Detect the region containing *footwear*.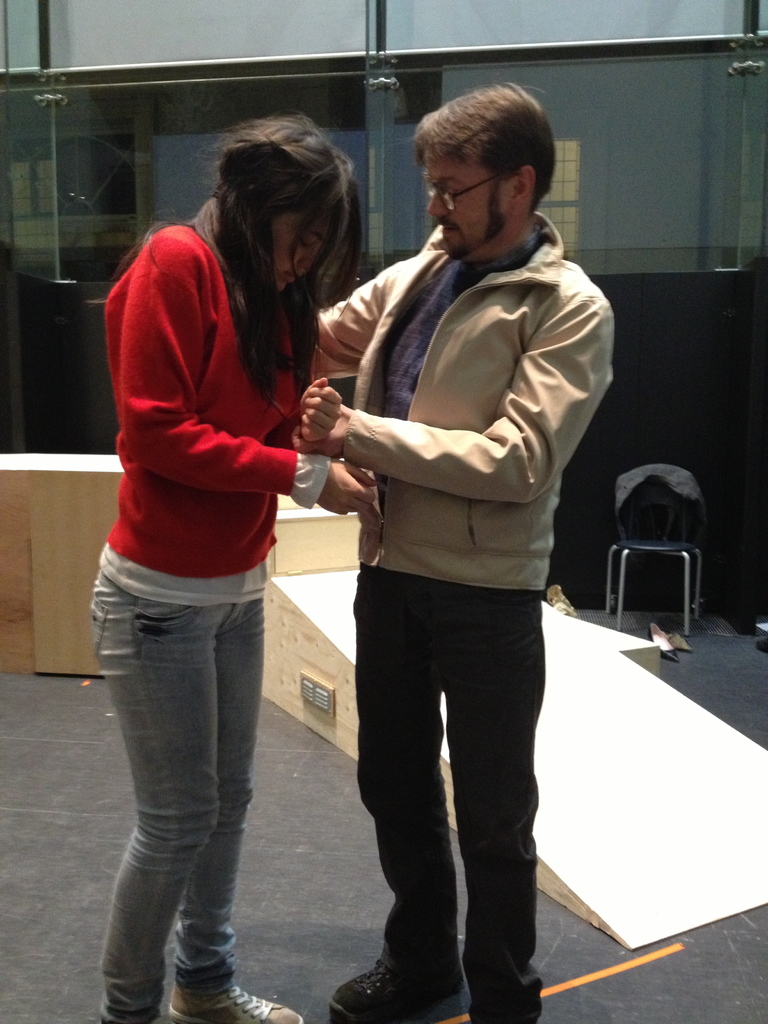
bbox(169, 981, 302, 1023).
